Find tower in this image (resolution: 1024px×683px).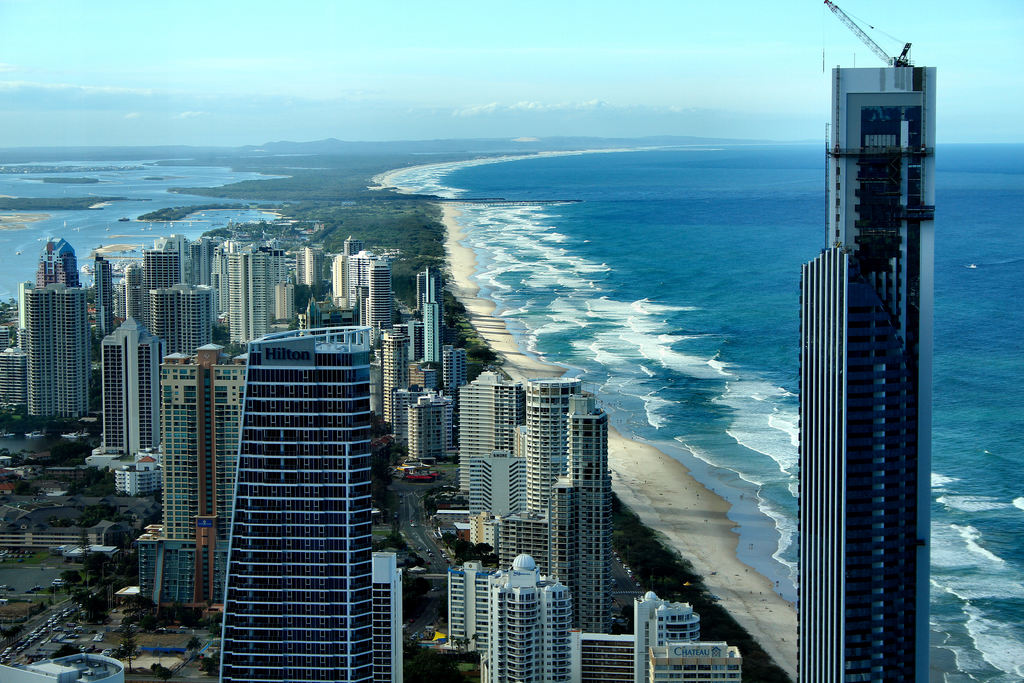
[229, 235, 268, 360].
